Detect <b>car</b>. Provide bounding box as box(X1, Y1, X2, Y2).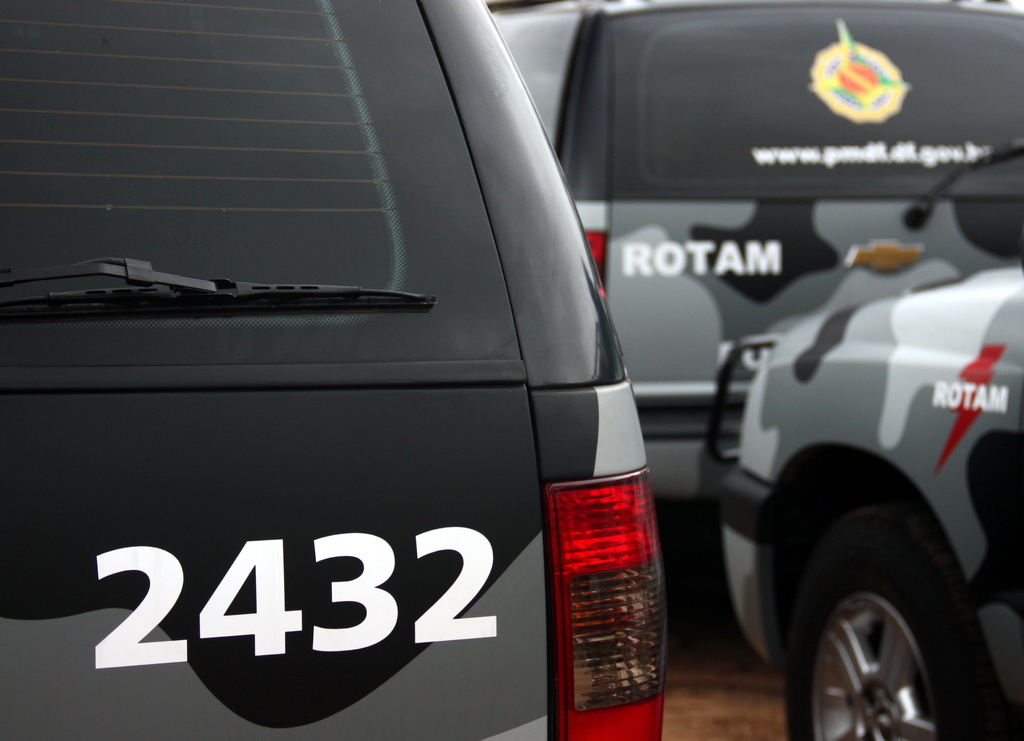
box(0, 0, 666, 740).
